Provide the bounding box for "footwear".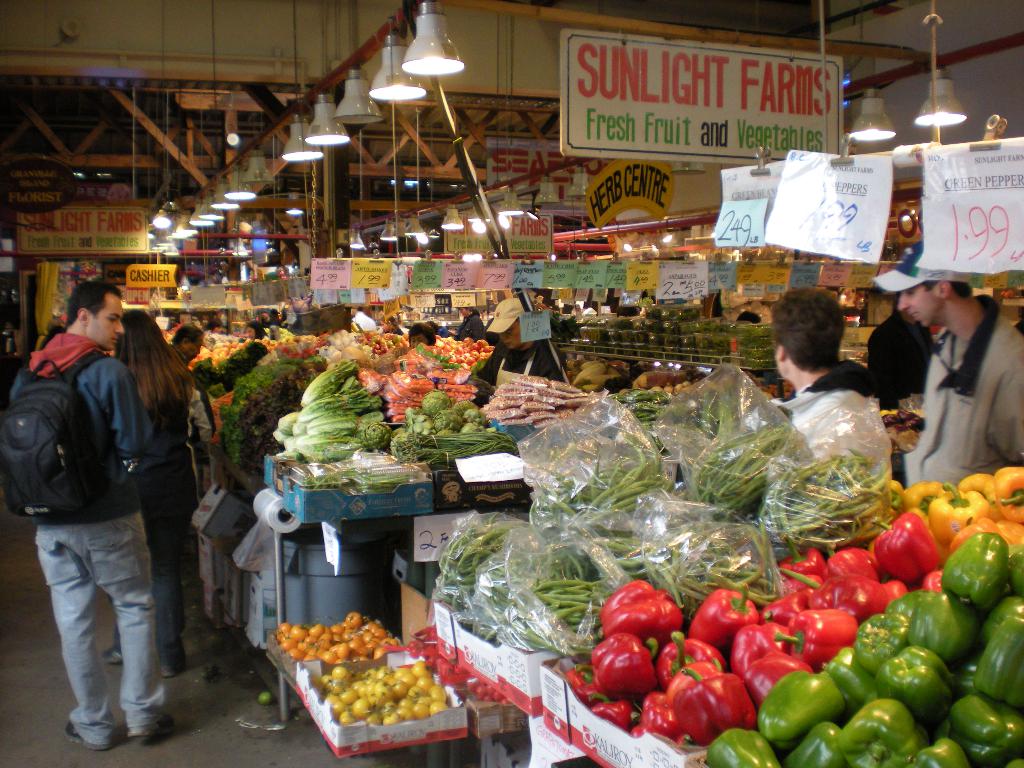
(left=161, top=660, right=197, bottom=676).
